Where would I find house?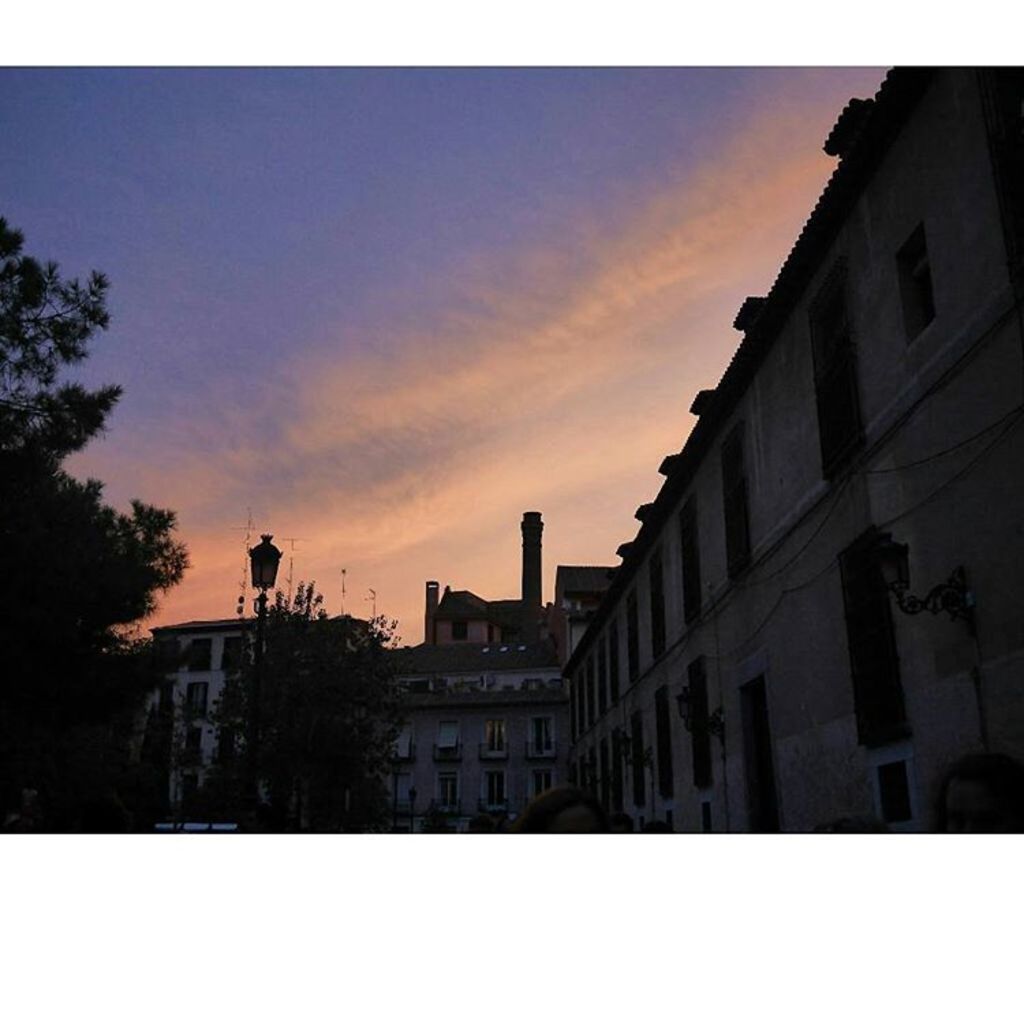
At x1=146, y1=610, x2=287, y2=833.
